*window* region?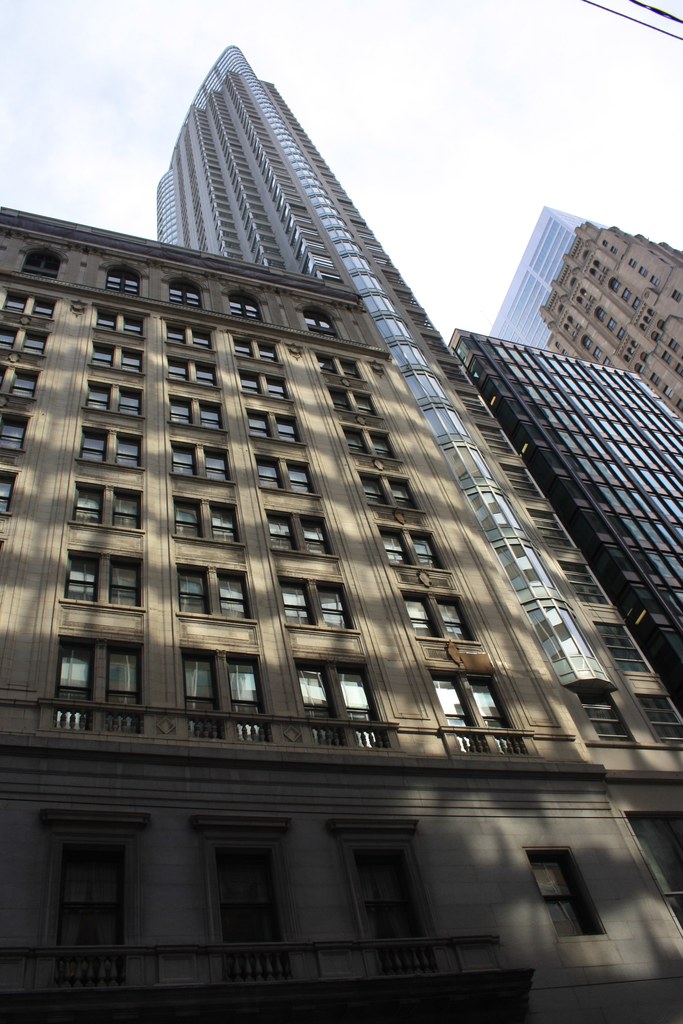
rect(227, 339, 284, 363)
